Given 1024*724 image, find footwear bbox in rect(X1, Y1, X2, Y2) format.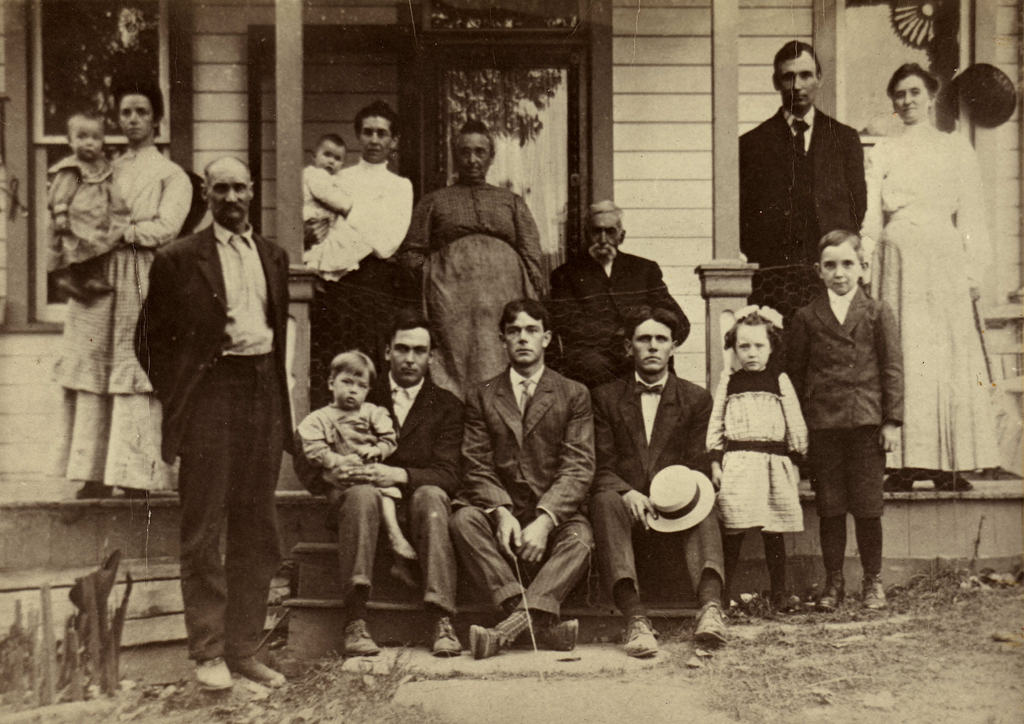
rect(821, 573, 849, 612).
